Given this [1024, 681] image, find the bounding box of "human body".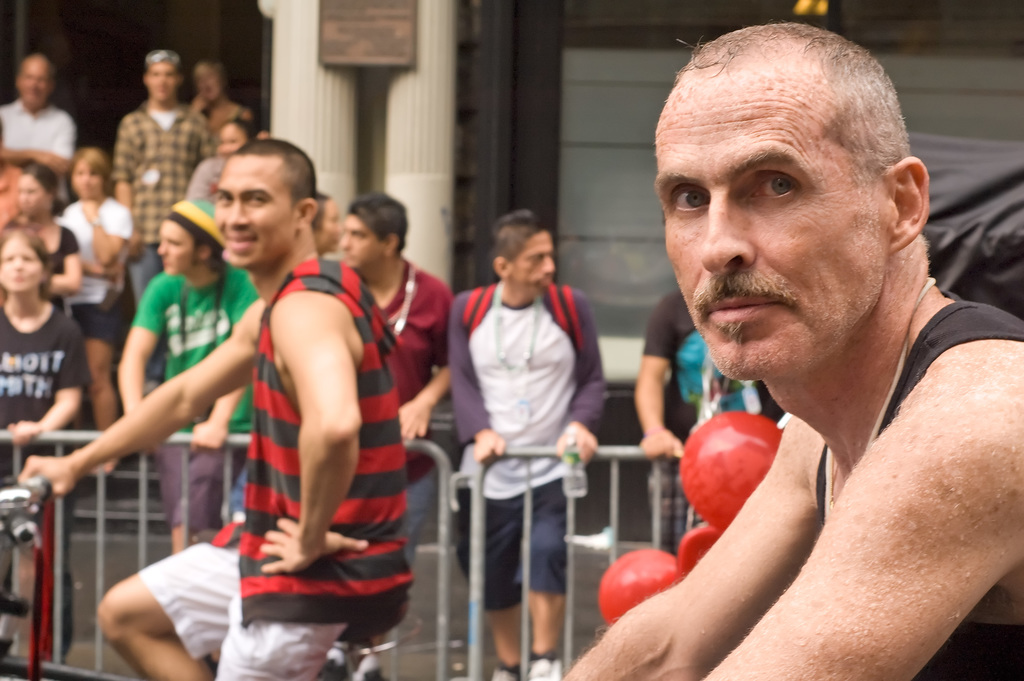
[x1=108, y1=94, x2=220, y2=282].
